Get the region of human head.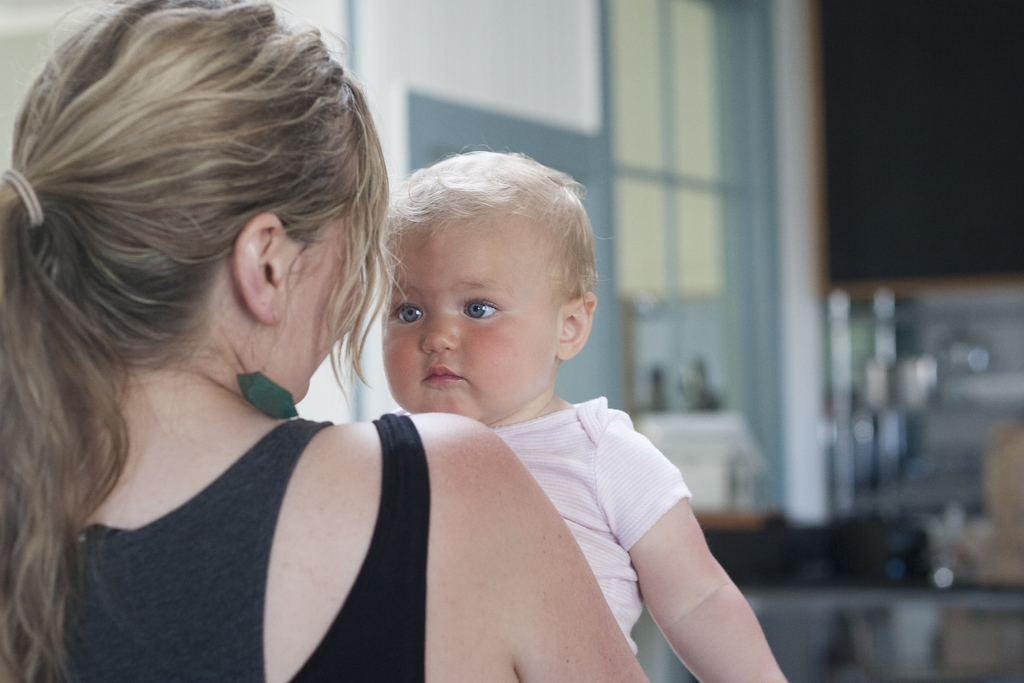
rect(372, 142, 615, 425).
